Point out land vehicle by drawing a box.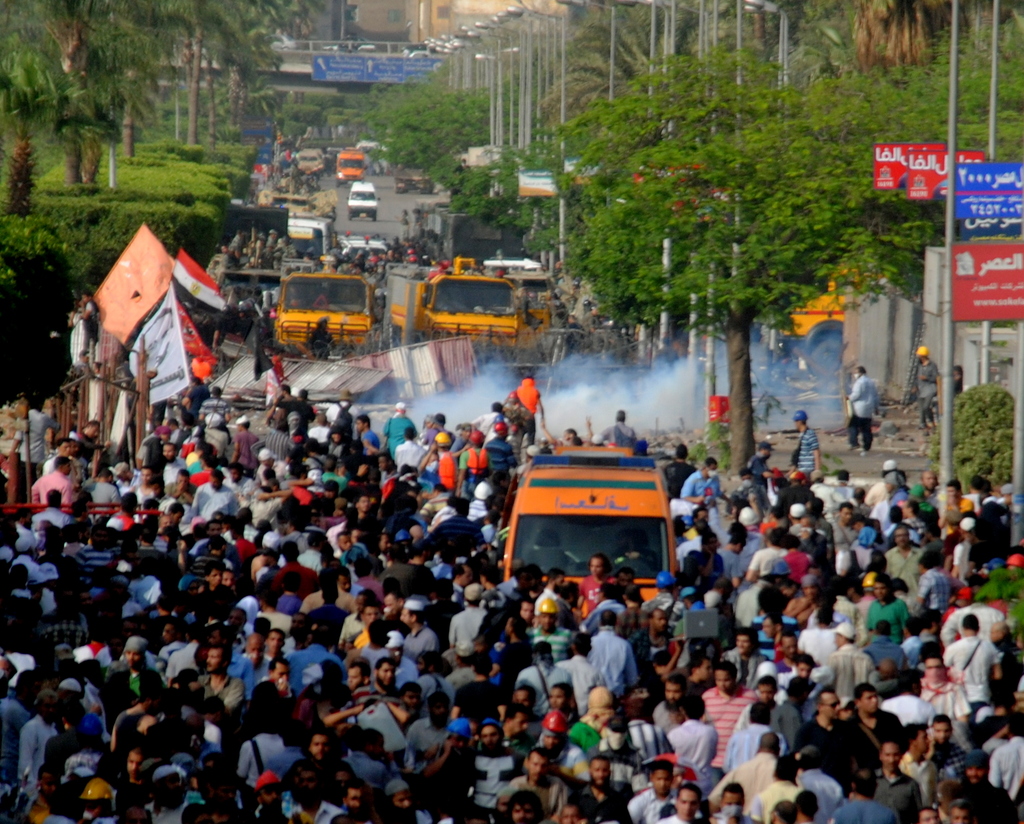
[x1=400, y1=161, x2=438, y2=196].
